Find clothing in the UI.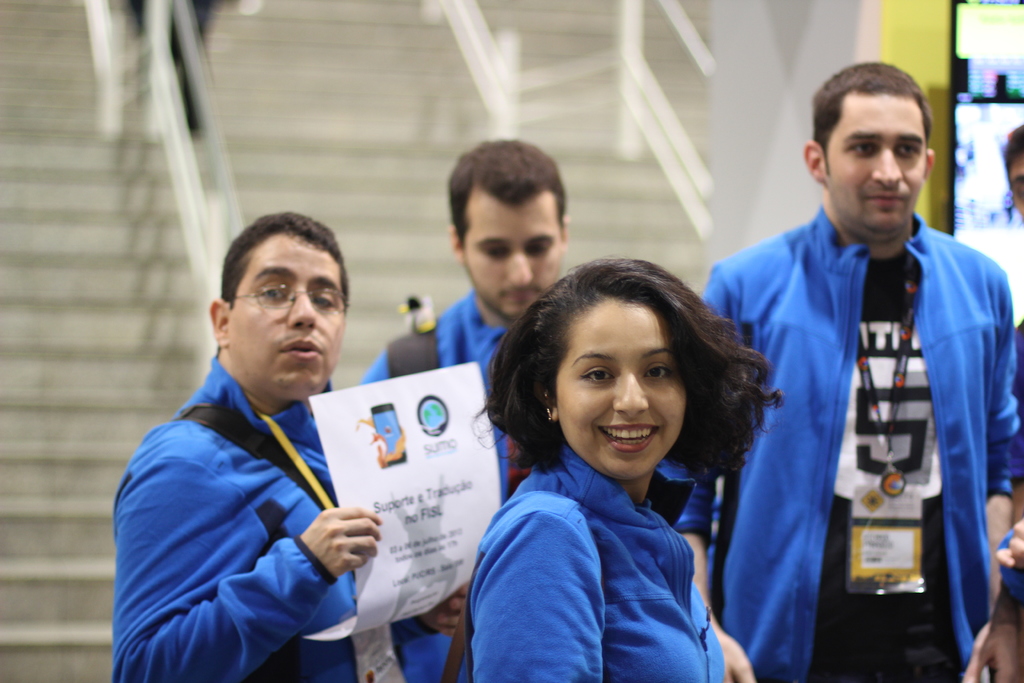
UI element at bbox=[109, 299, 427, 682].
